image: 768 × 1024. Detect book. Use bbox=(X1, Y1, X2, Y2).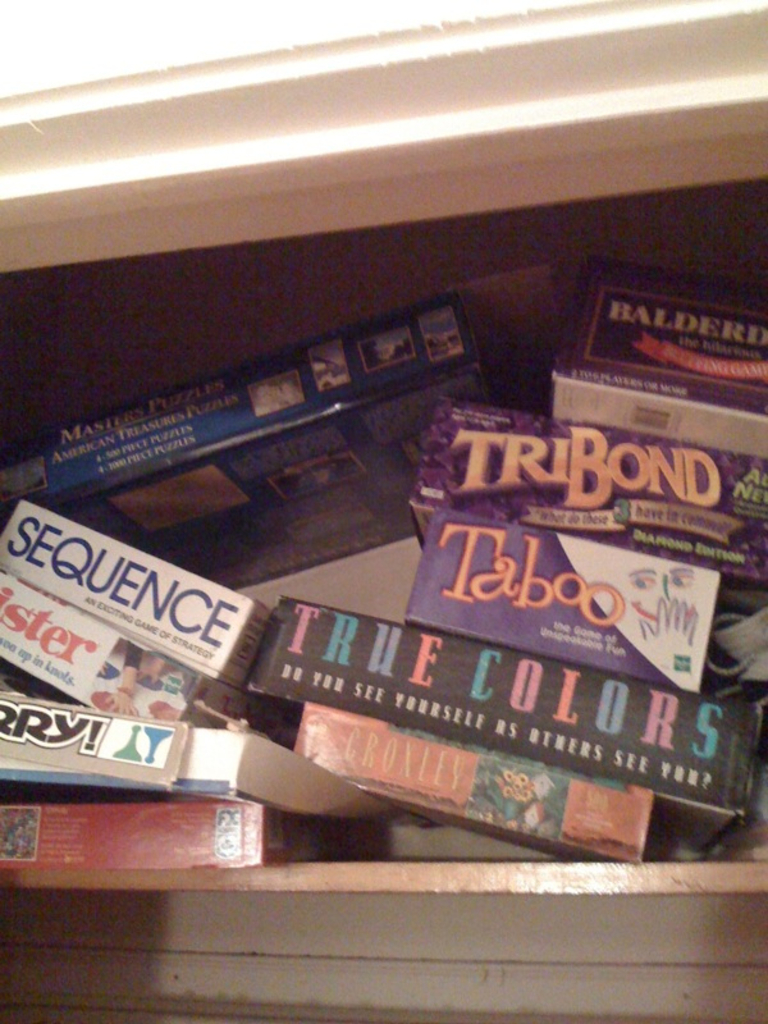
bbox=(242, 596, 765, 852).
